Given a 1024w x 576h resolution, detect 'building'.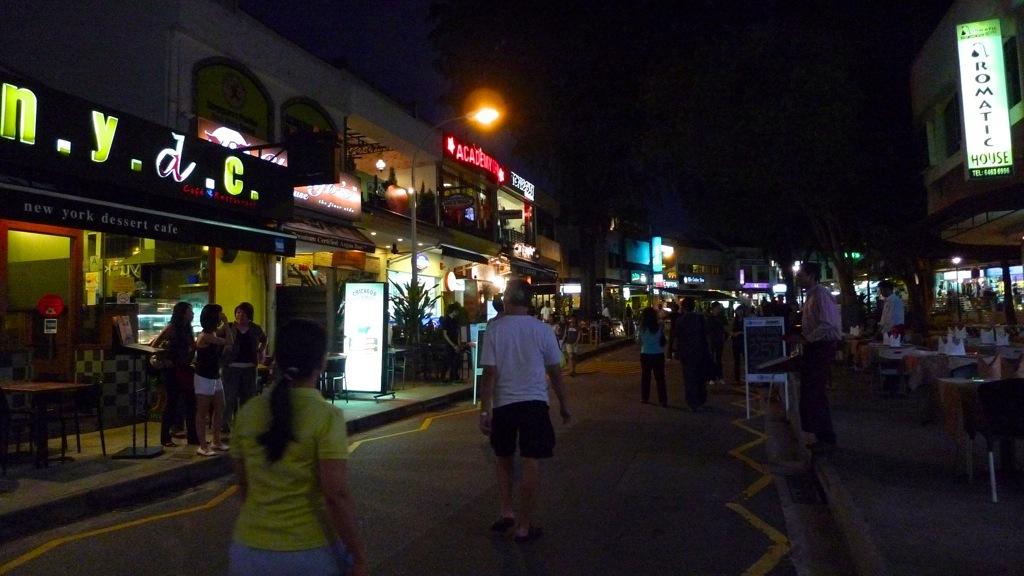
<bbox>0, 0, 572, 449</bbox>.
